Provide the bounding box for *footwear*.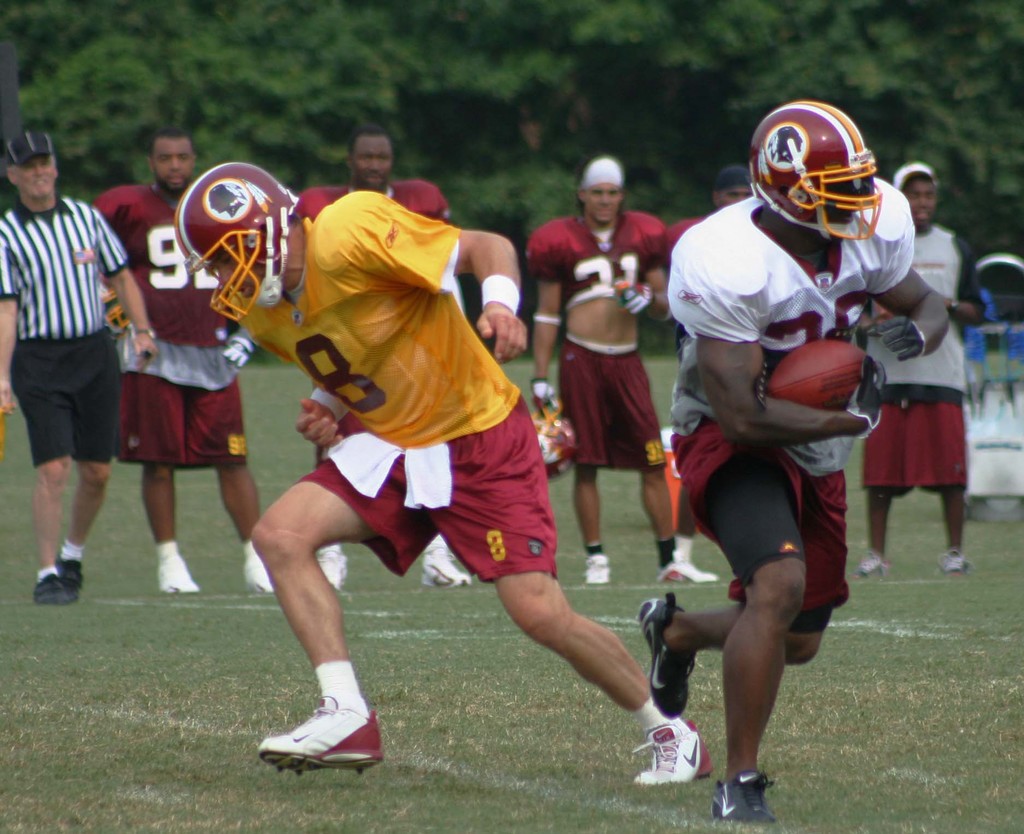
Rect(419, 549, 473, 588).
